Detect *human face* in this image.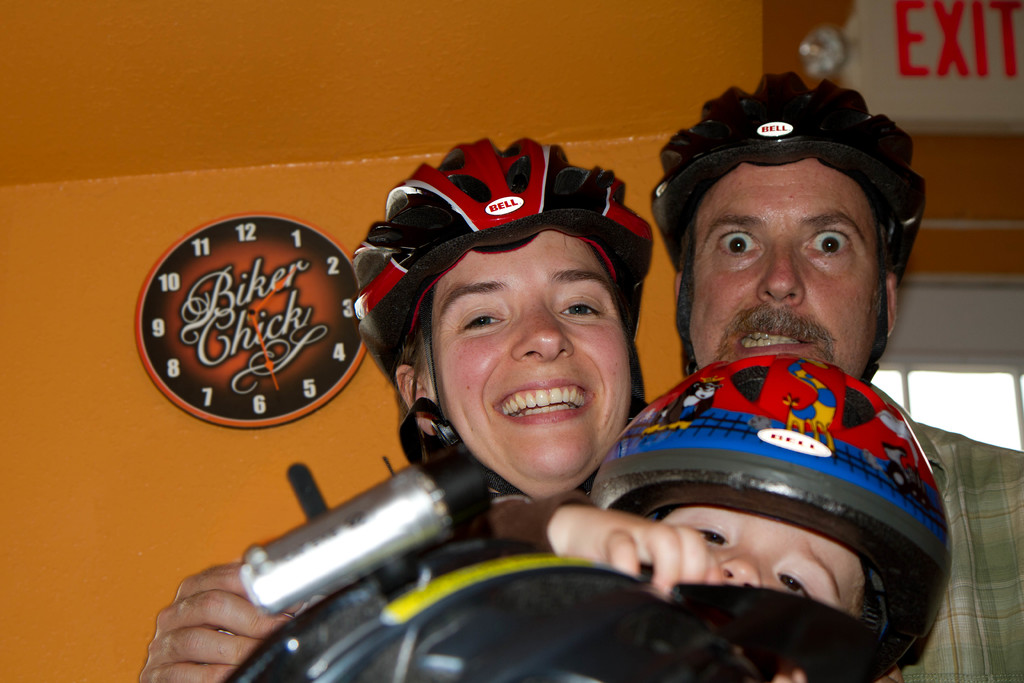
Detection: BBox(414, 224, 640, 493).
